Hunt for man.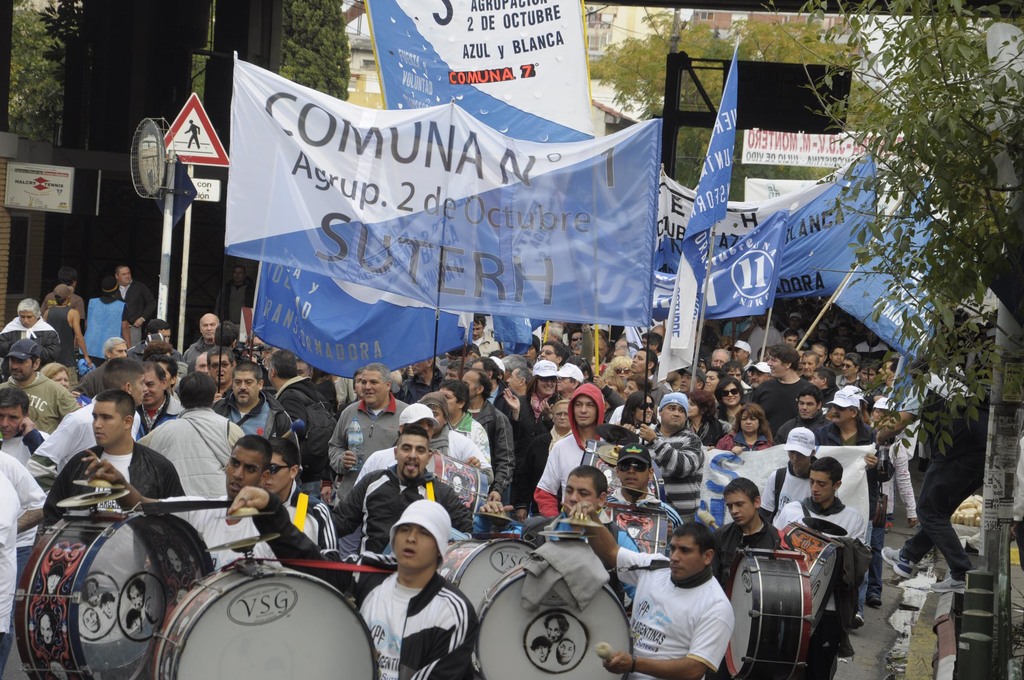
Hunted down at 26 353 143 463.
